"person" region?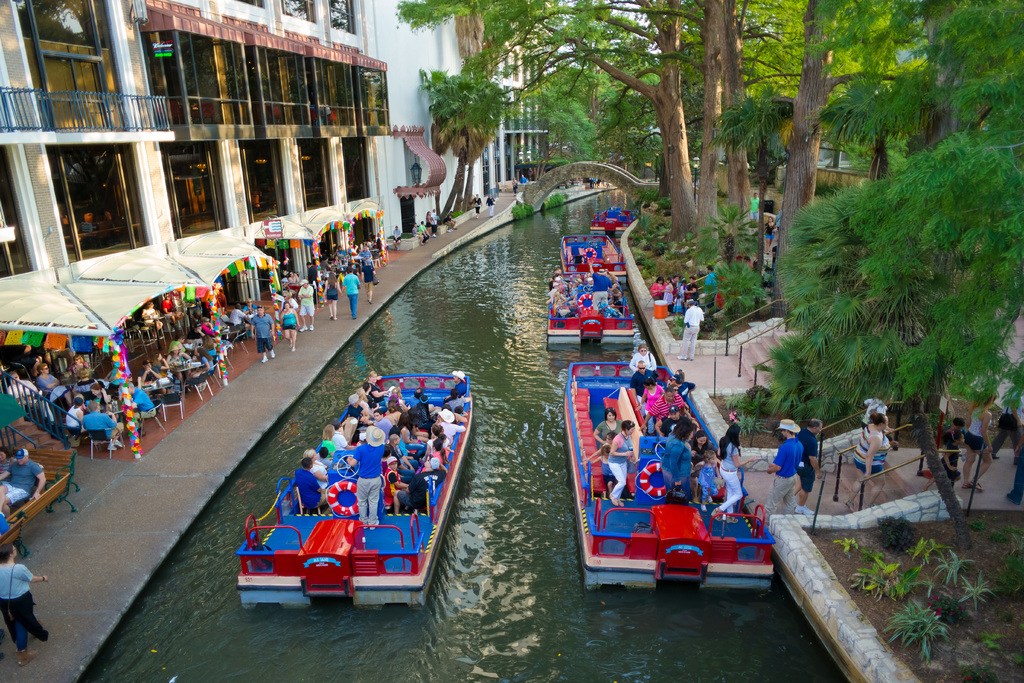
(431, 209, 436, 237)
